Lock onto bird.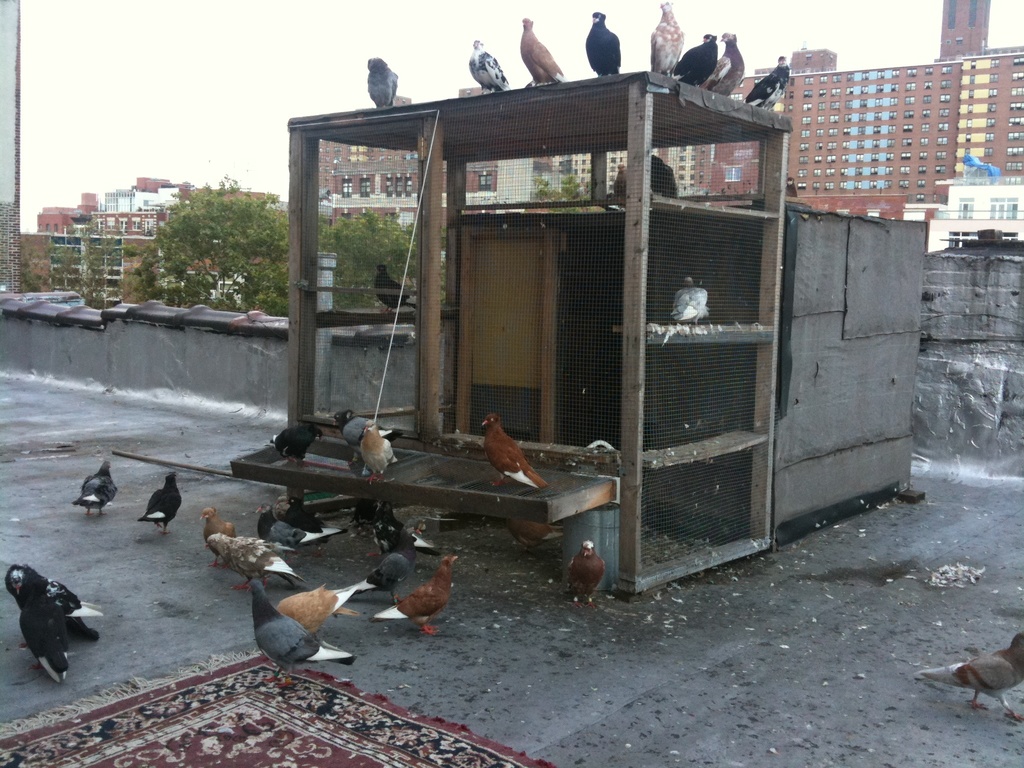
Locked: bbox=(70, 461, 126, 516).
